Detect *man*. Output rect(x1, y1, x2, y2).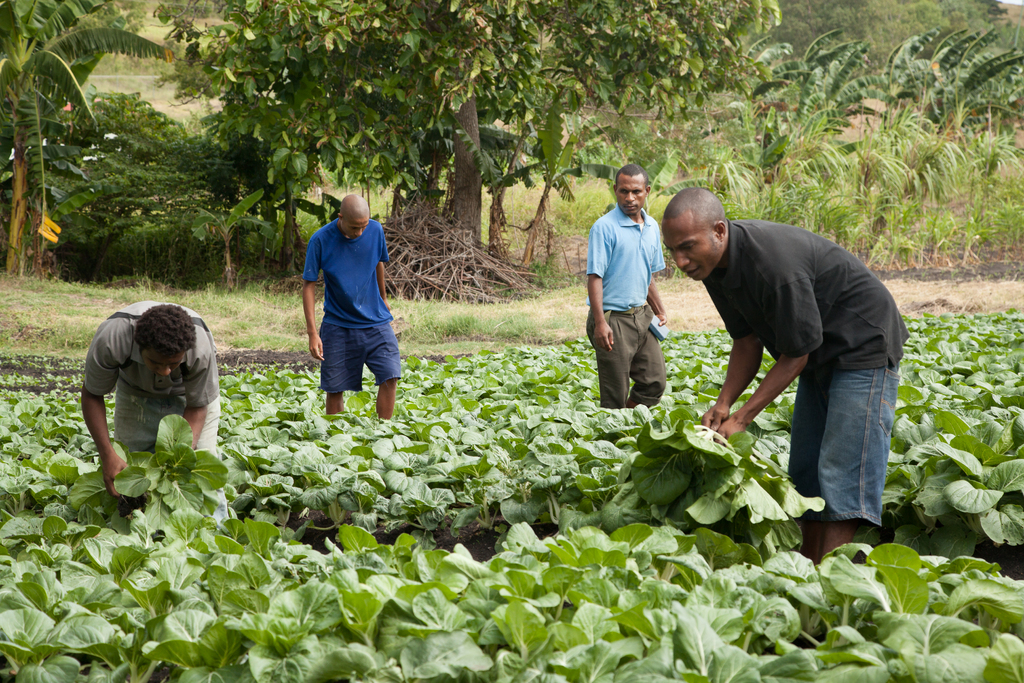
rect(303, 188, 399, 418).
